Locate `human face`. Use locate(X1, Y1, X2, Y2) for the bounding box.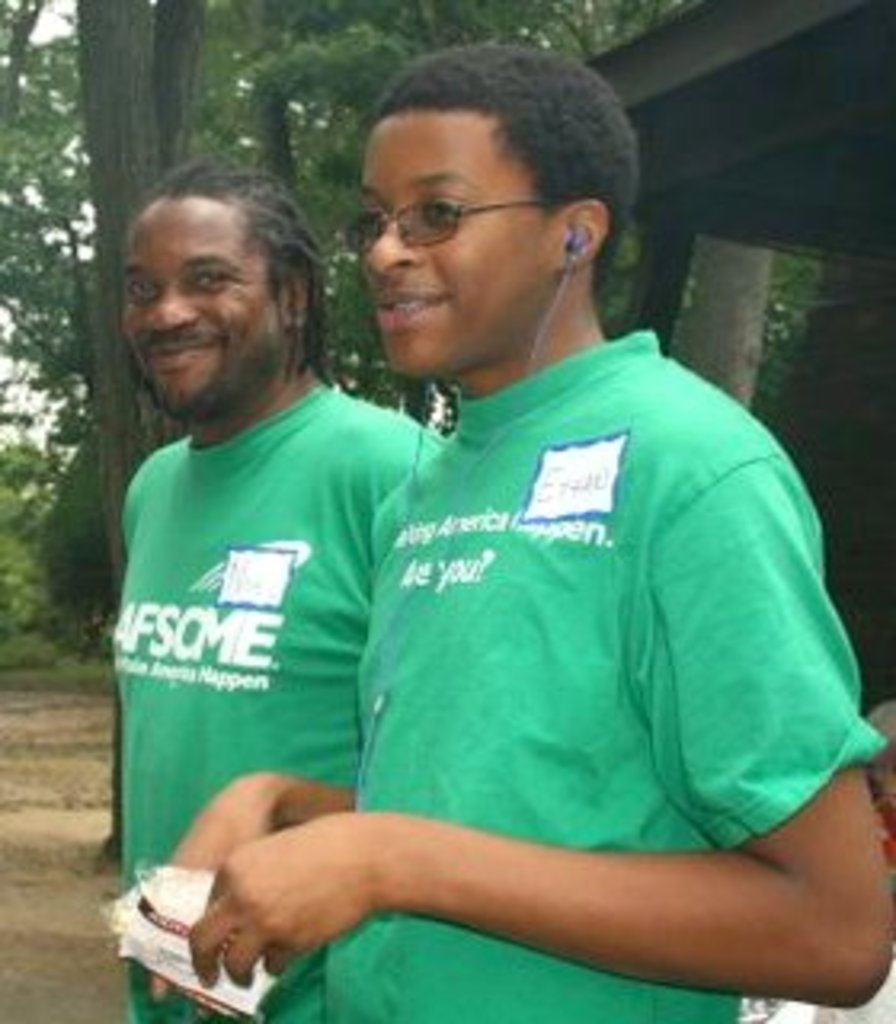
locate(118, 202, 282, 419).
